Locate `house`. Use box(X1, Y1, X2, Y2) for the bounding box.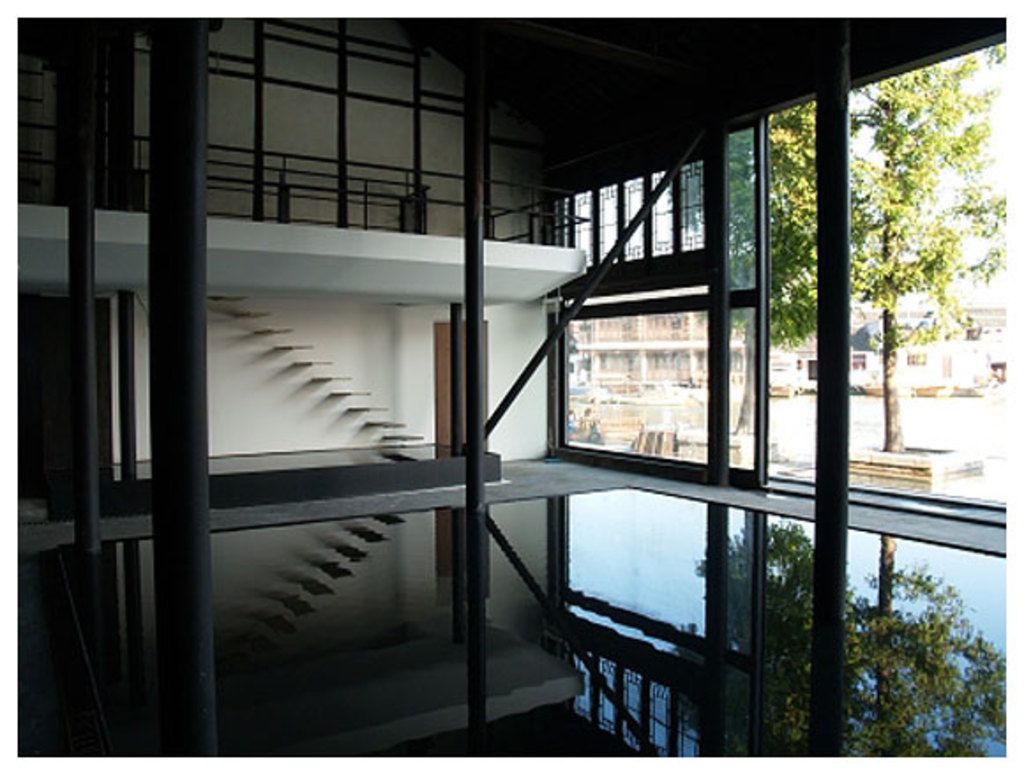
box(853, 297, 1006, 392).
